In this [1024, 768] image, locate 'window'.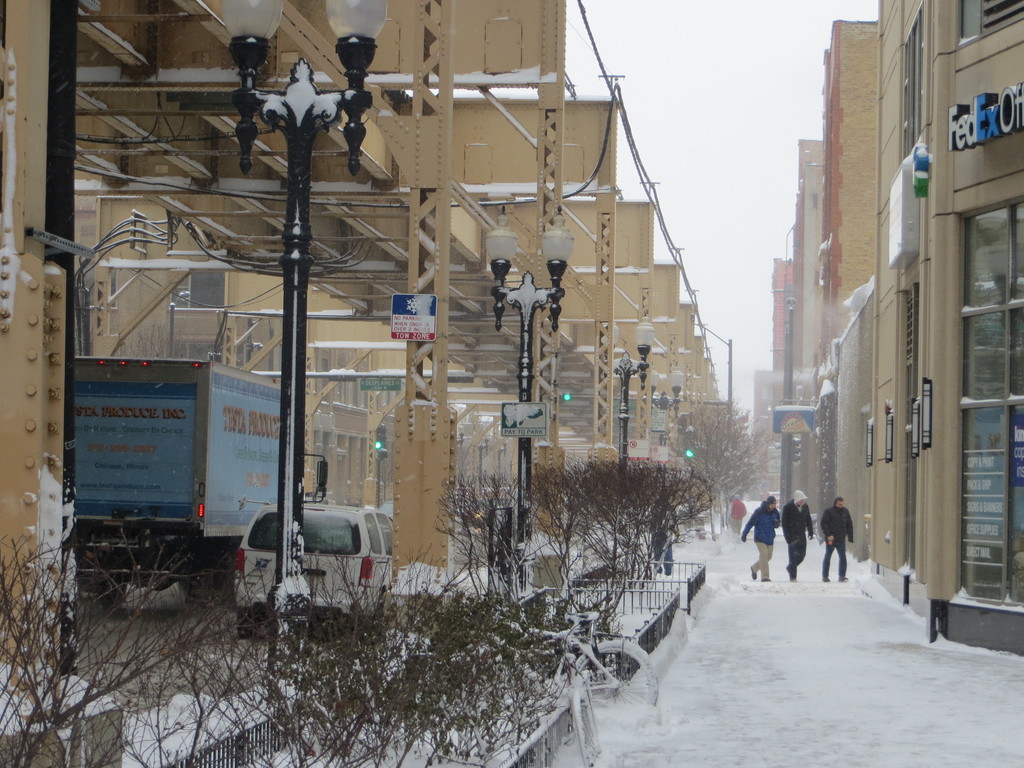
Bounding box: (left=900, top=5, right=924, bottom=161).
